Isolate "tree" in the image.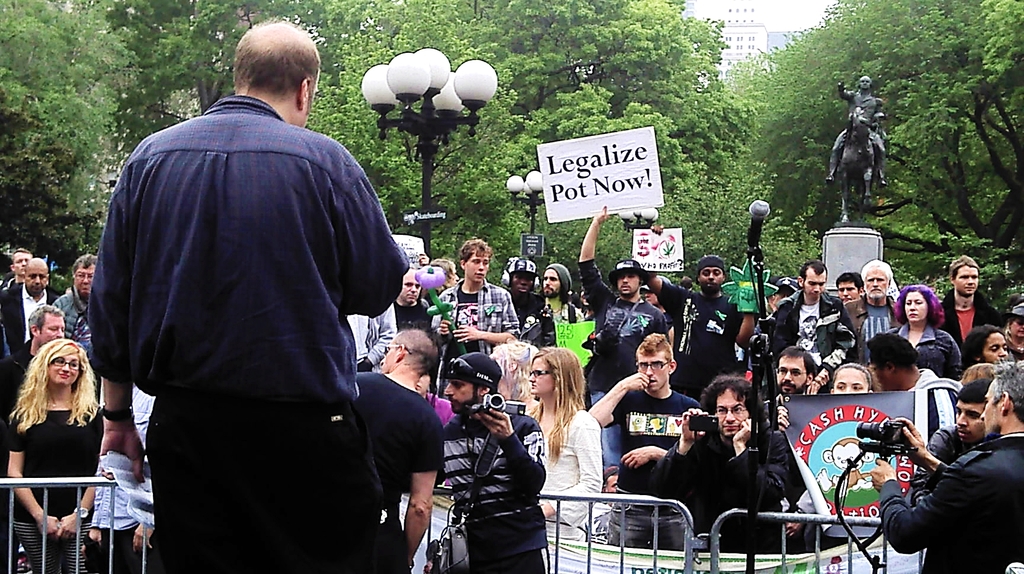
Isolated region: 0/0/141/271.
